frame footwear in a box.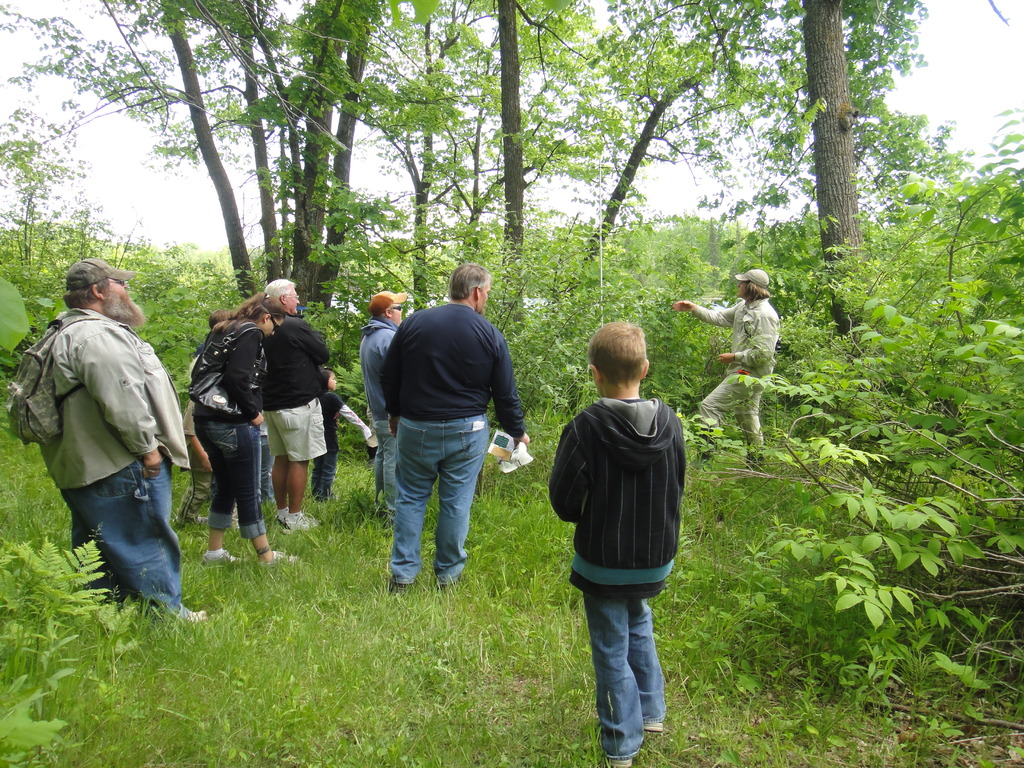
box(197, 543, 246, 576).
